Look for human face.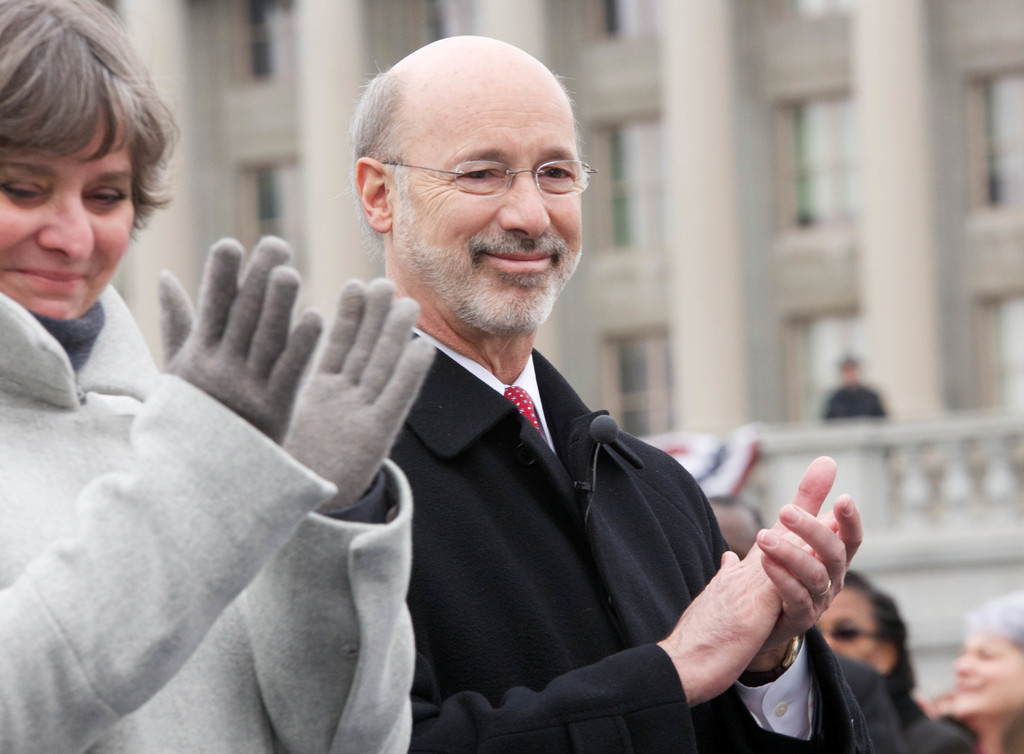
Found: [806,574,889,675].
